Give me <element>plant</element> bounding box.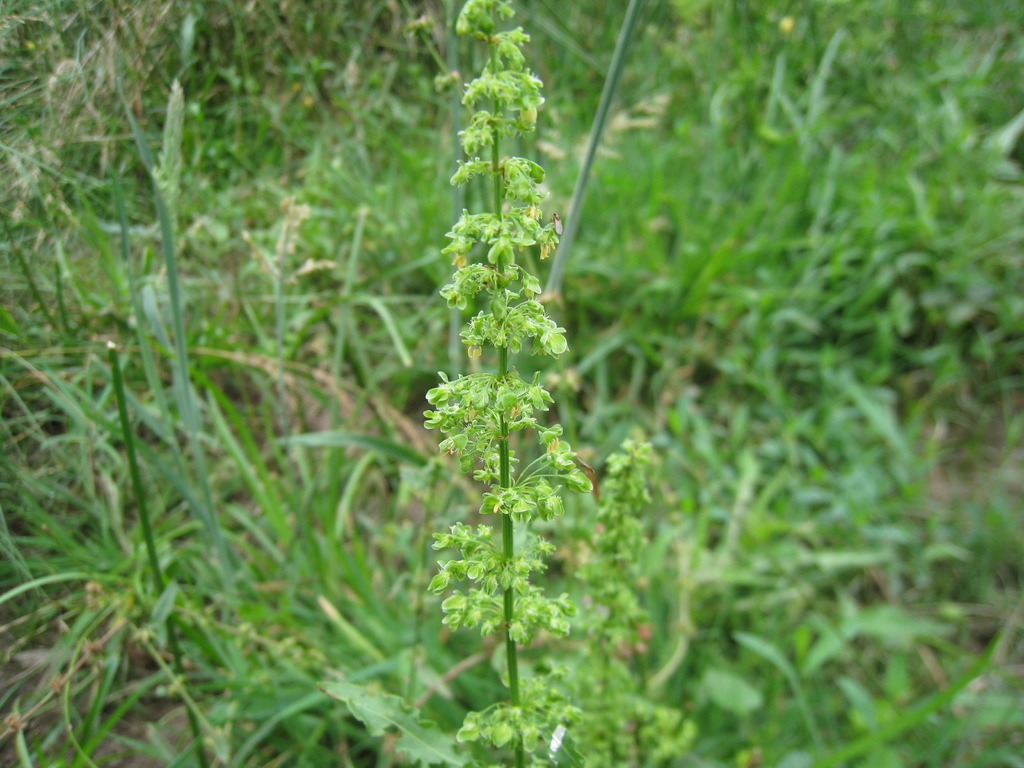
397 0 610 767.
